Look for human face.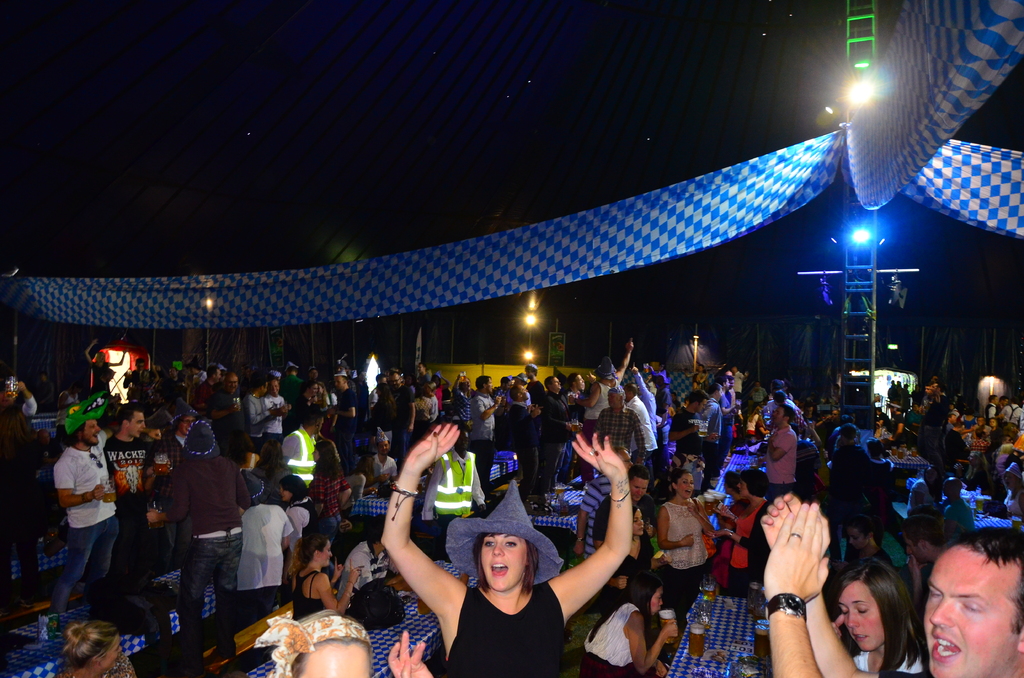
Found: [190, 366, 194, 374].
